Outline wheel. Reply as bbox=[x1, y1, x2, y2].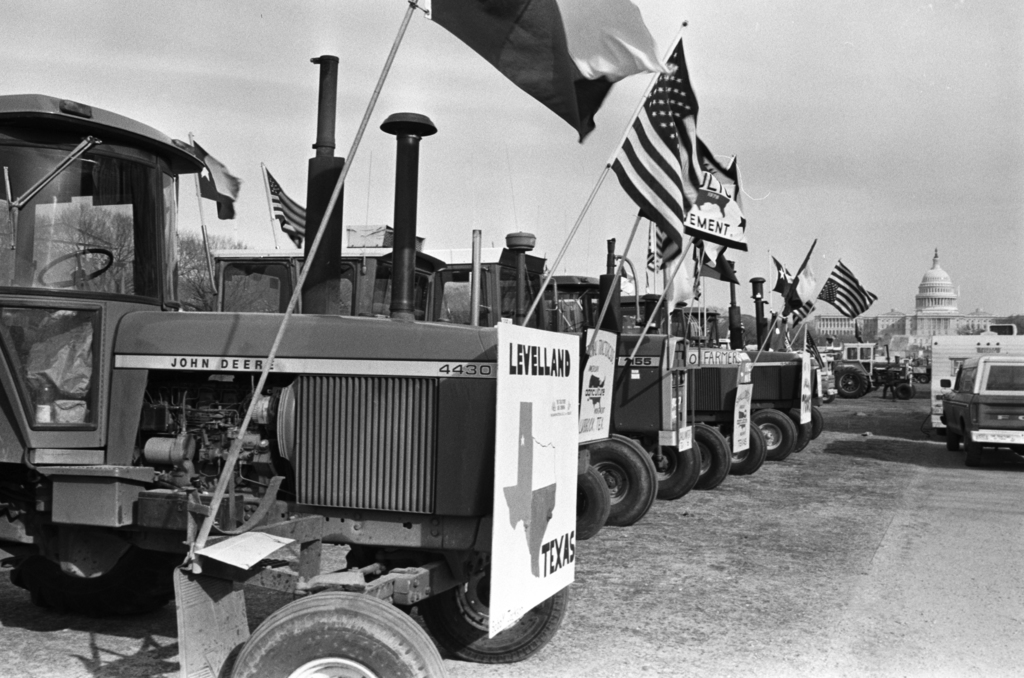
bbox=[920, 374, 930, 384].
